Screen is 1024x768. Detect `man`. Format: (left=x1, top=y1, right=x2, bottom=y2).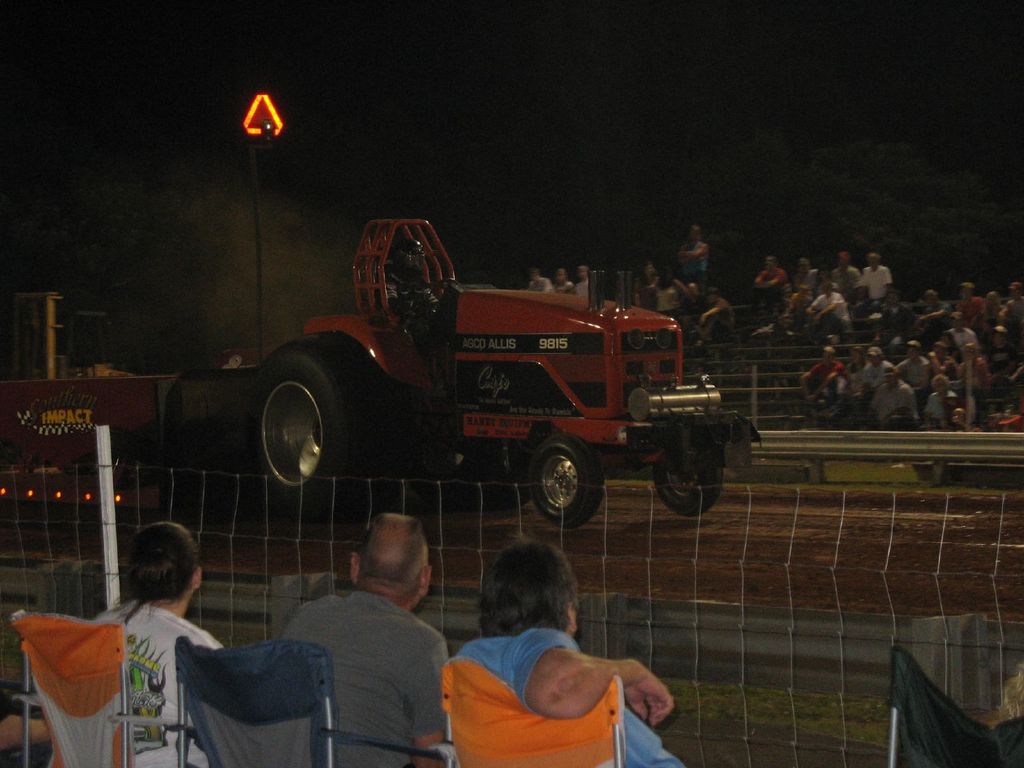
(left=440, top=539, right=701, bottom=767).
